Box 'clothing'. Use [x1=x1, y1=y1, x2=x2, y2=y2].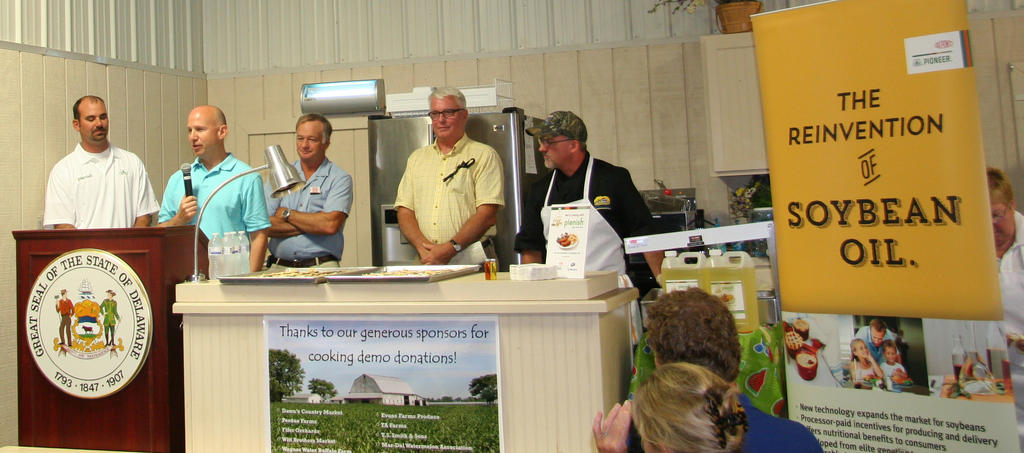
[x1=624, y1=391, x2=826, y2=452].
